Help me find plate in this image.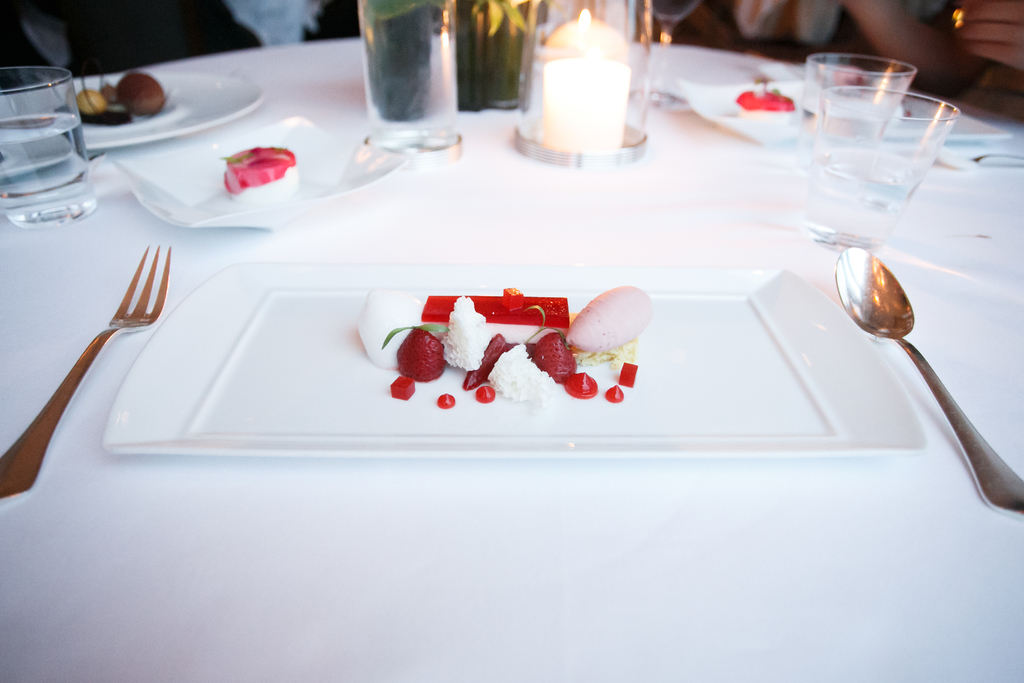
Found it: bbox=[108, 243, 918, 466].
